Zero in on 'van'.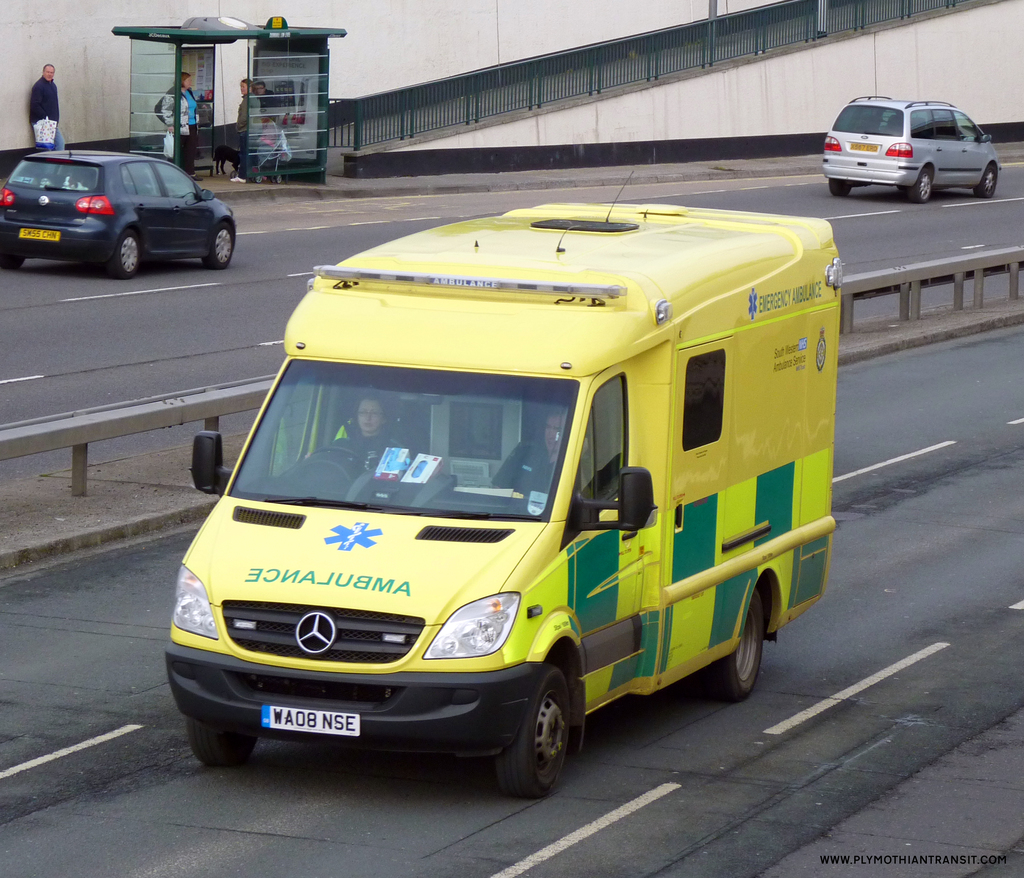
Zeroed in: left=820, top=91, right=1001, bottom=207.
